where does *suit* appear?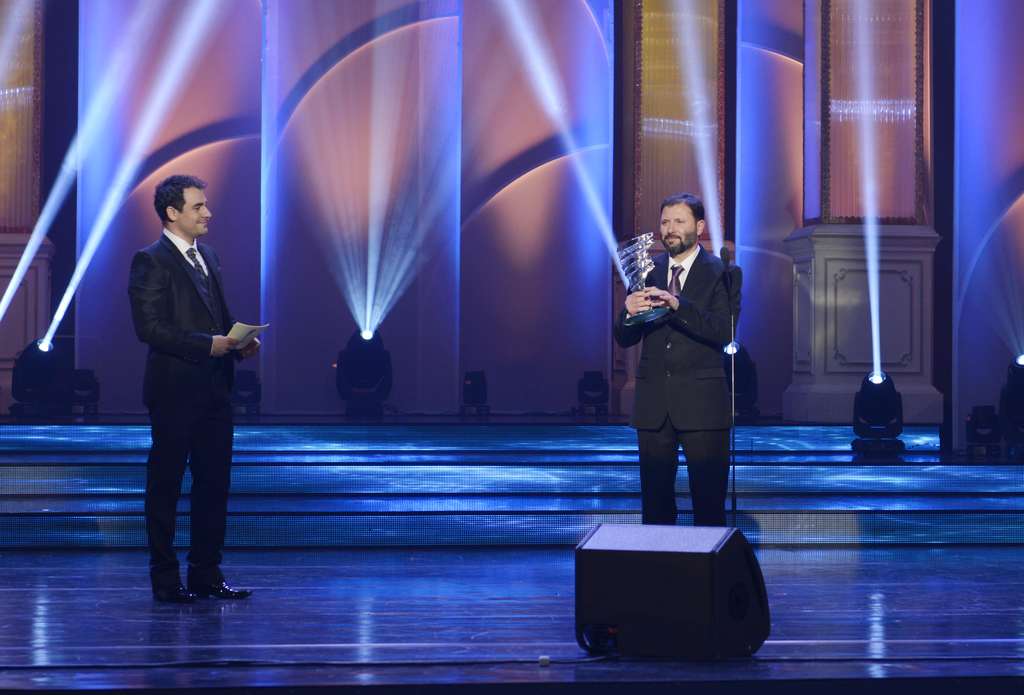
Appears at [623, 205, 764, 545].
